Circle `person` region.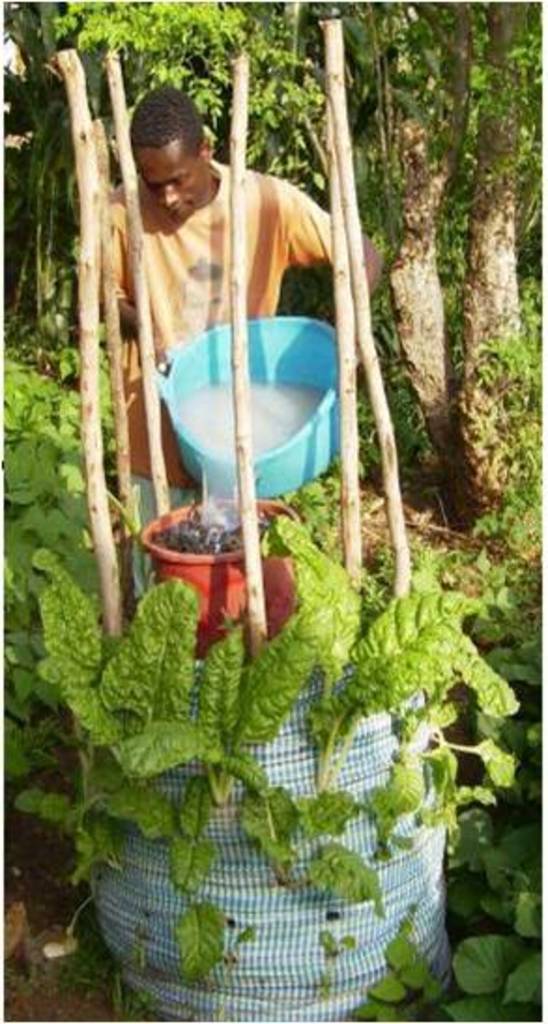
Region: {"left": 97, "top": 103, "right": 346, "bottom": 594}.
